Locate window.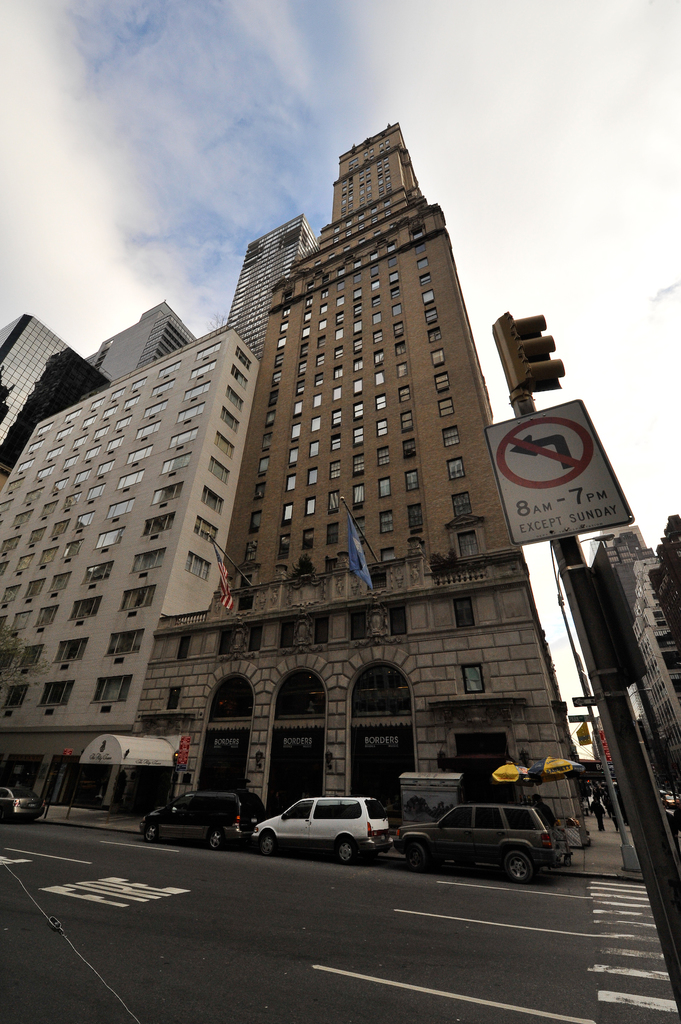
Bounding box: Rect(152, 378, 174, 396).
